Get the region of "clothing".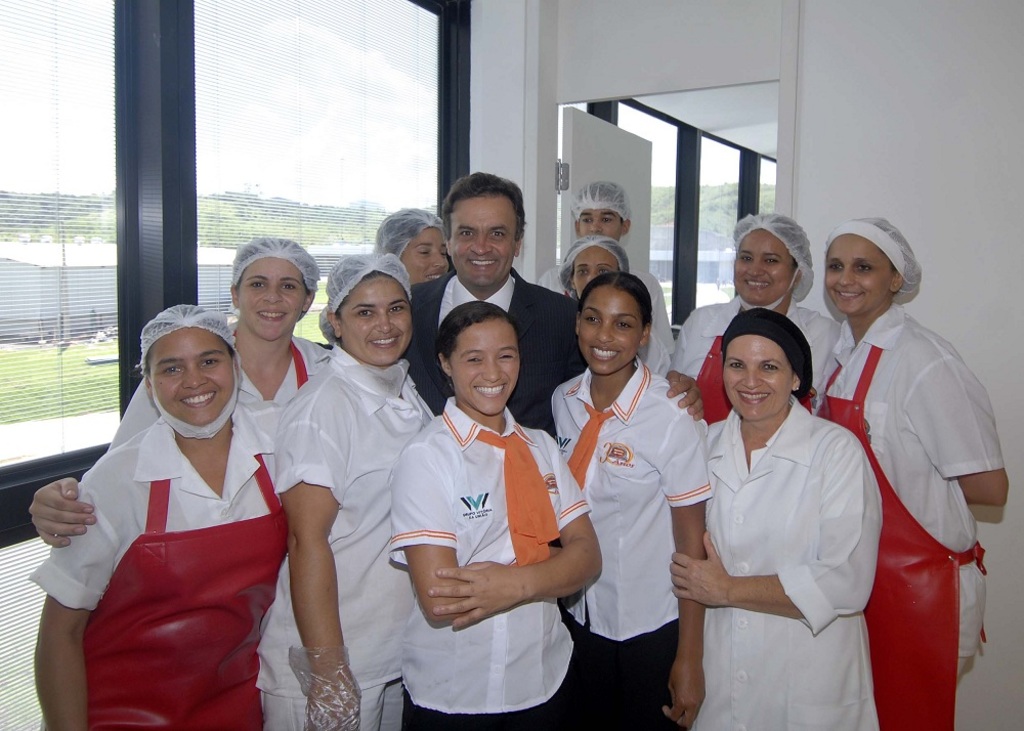
391:268:591:431.
